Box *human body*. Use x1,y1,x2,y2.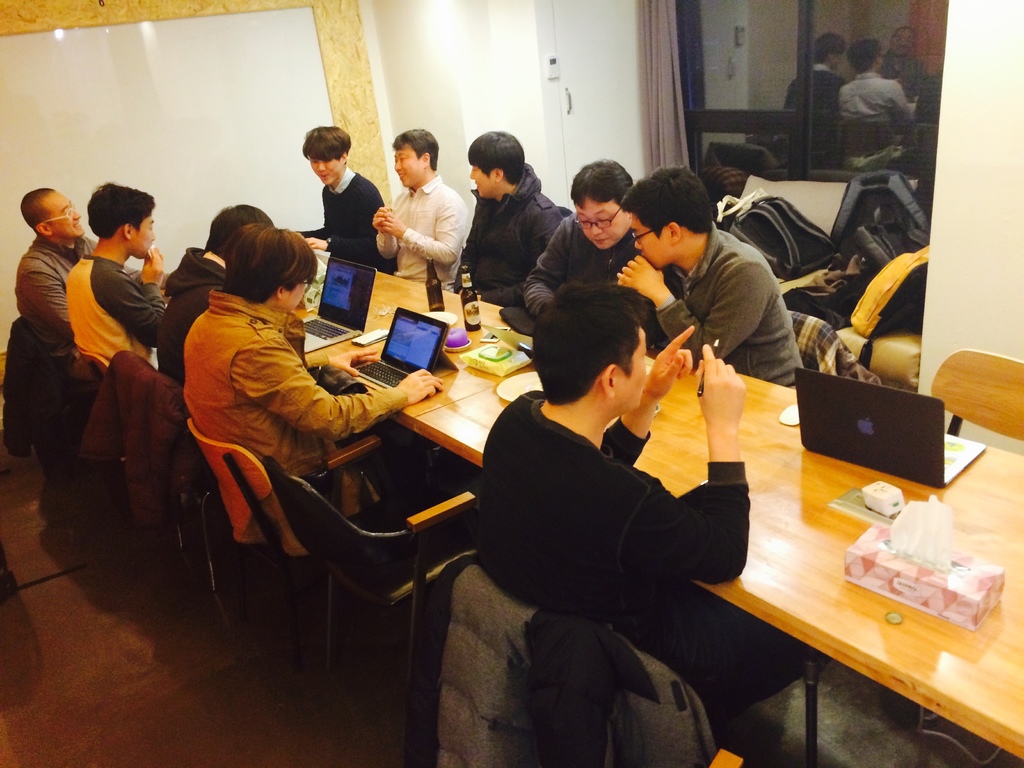
63,173,168,363.
